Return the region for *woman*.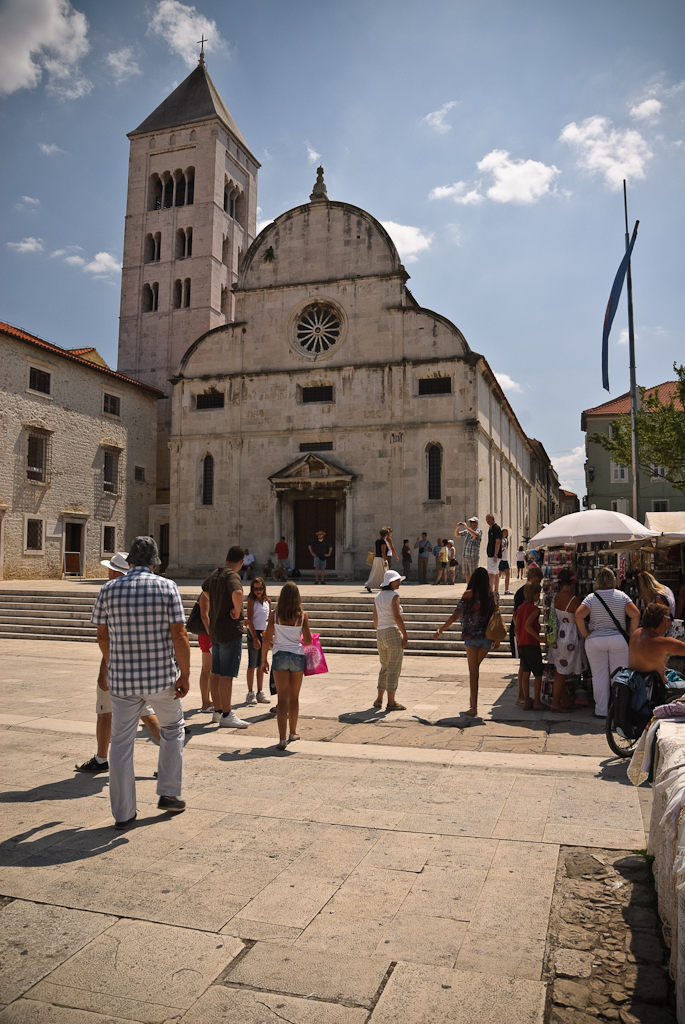
crop(637, 574, 678, 618).
